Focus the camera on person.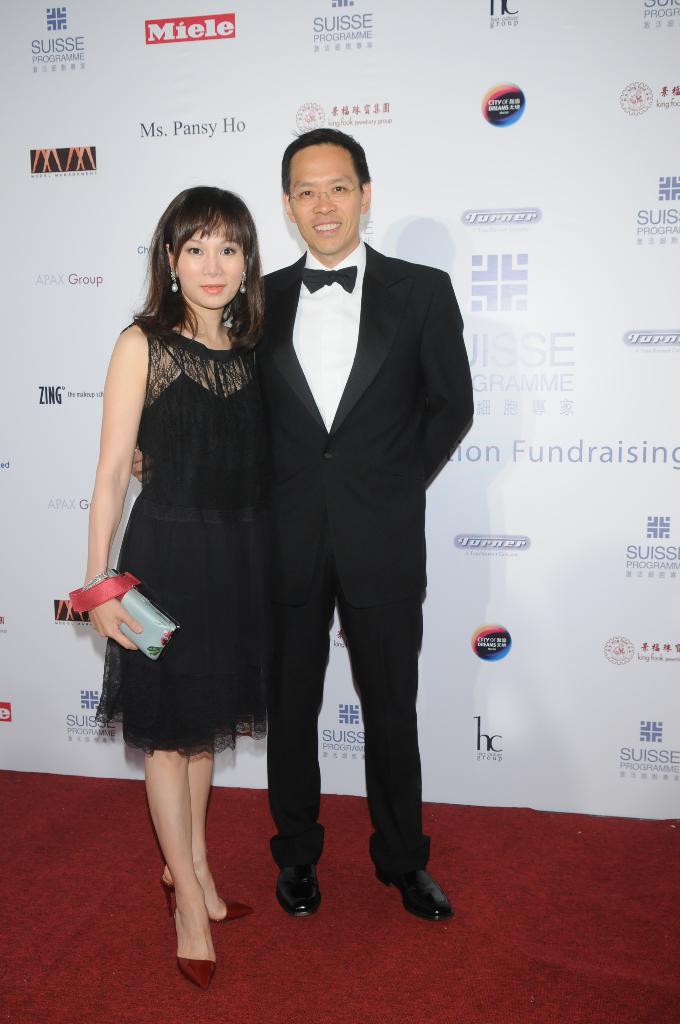
Focus region: box=[73, 183, 288, 984].
